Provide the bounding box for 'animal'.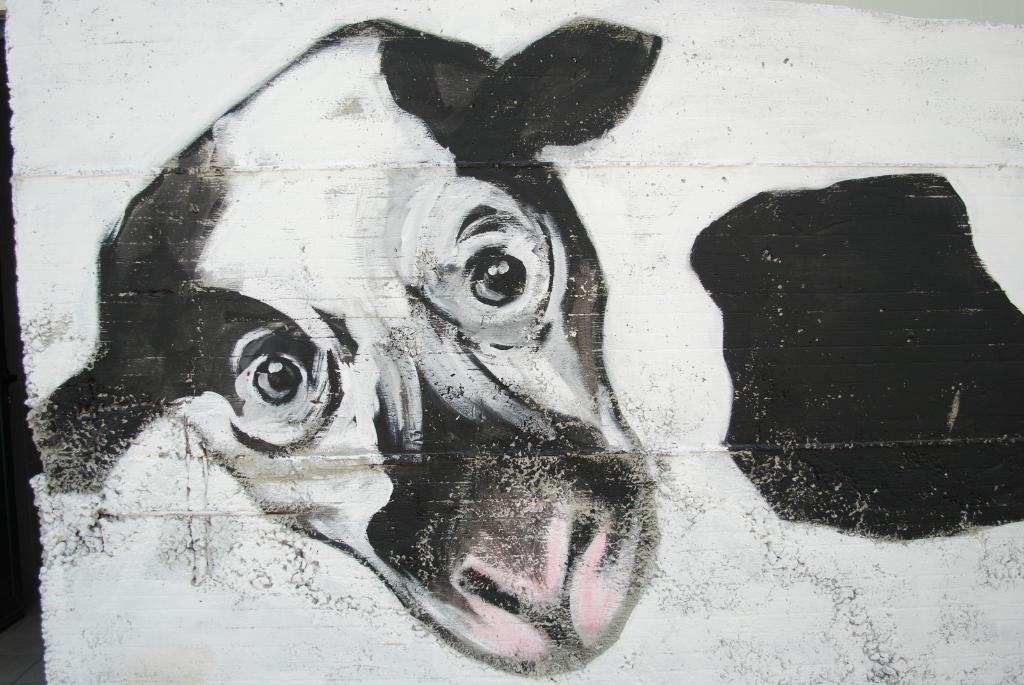
(28,16,666,681).
